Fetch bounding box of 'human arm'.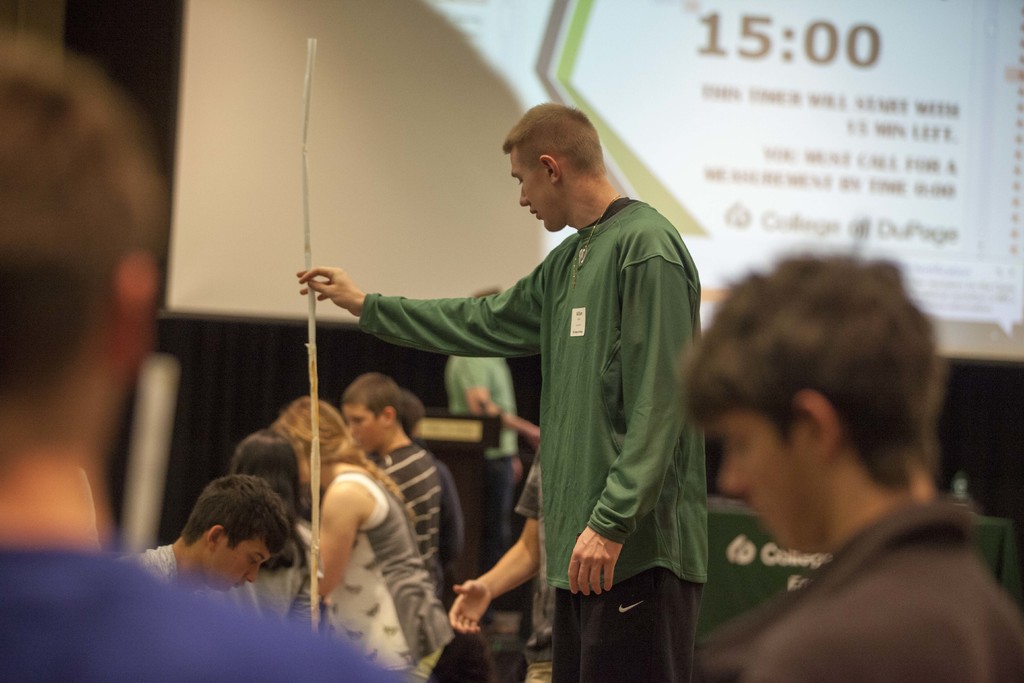
Bbox: x1=298, y1=266, x2=551, y2=345.
